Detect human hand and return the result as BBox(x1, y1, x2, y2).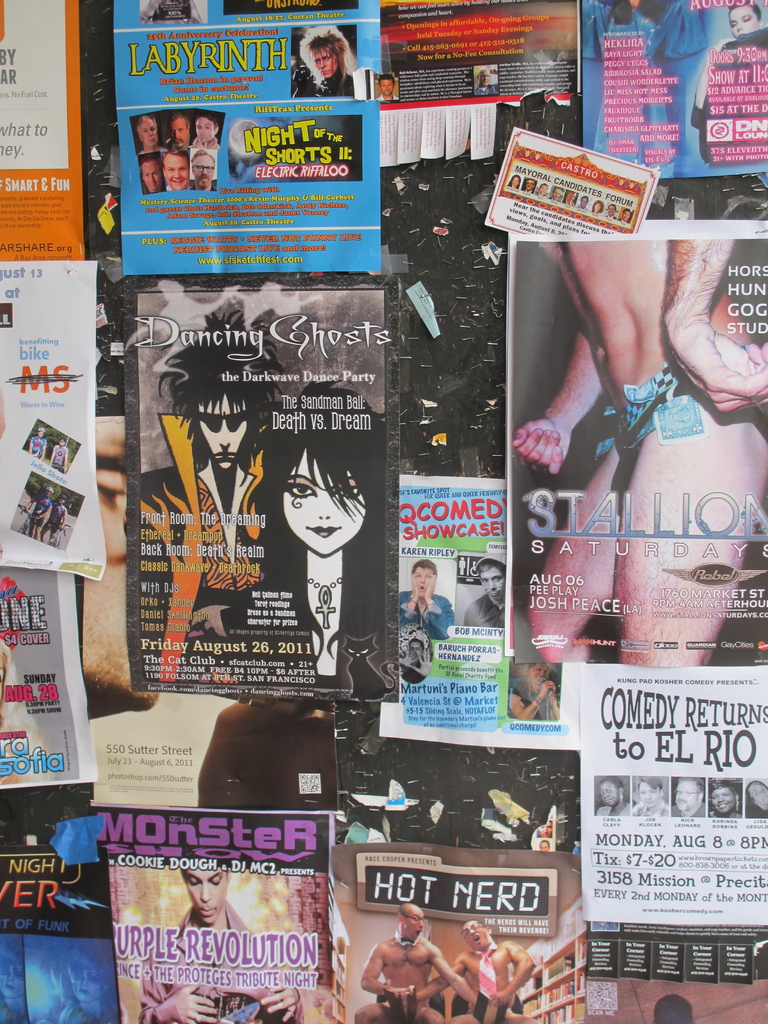
BBox(384, 979, 394, 986).
